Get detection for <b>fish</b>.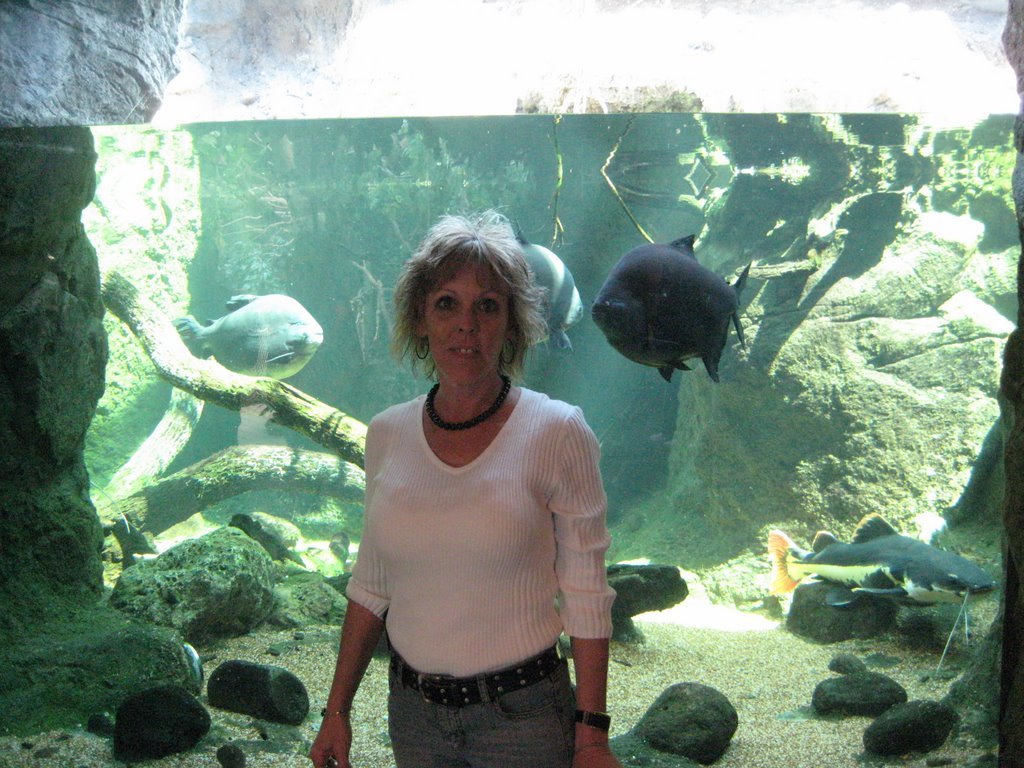
Detection: detection(573, 226, 762, 401).
